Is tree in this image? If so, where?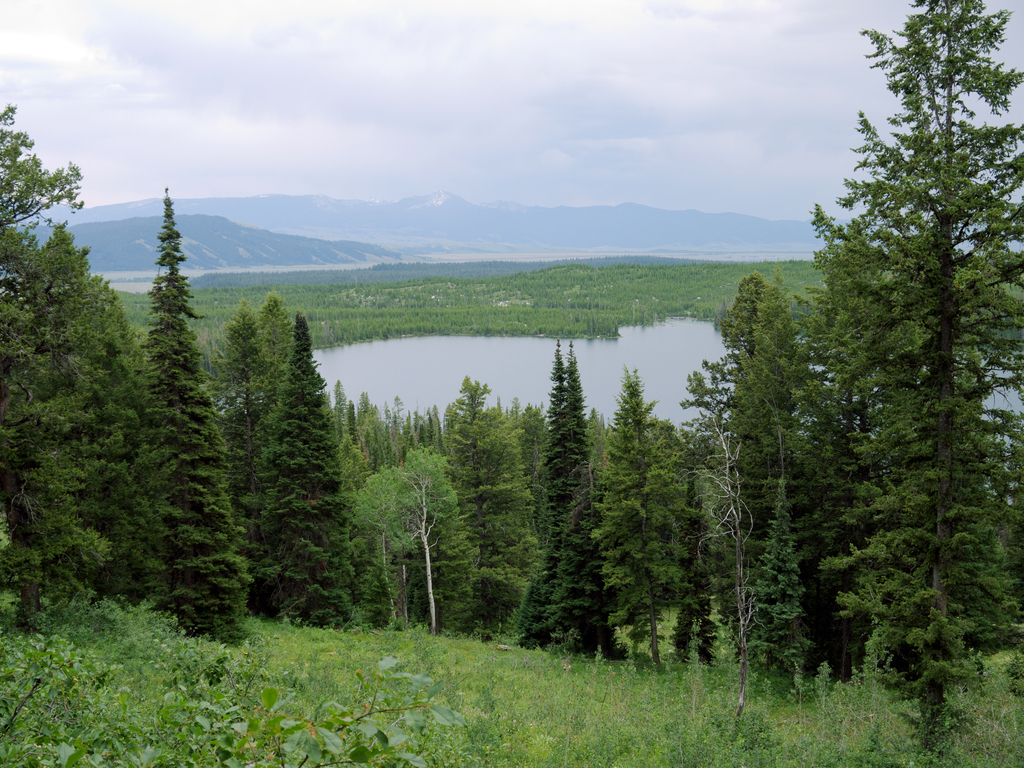
Yes, at <region>778, 0, 1014, 693</region>.
